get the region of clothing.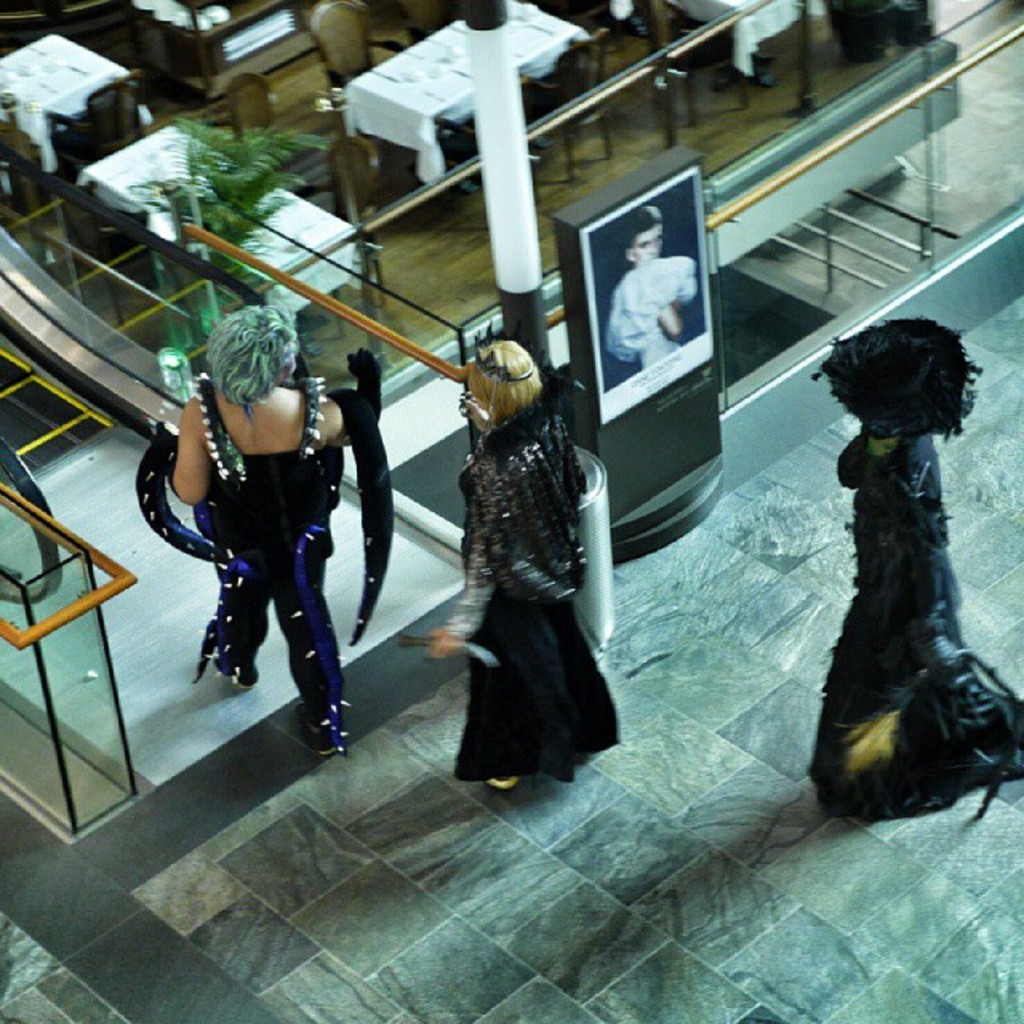
<region>440, 398, 624, 790</region>.
